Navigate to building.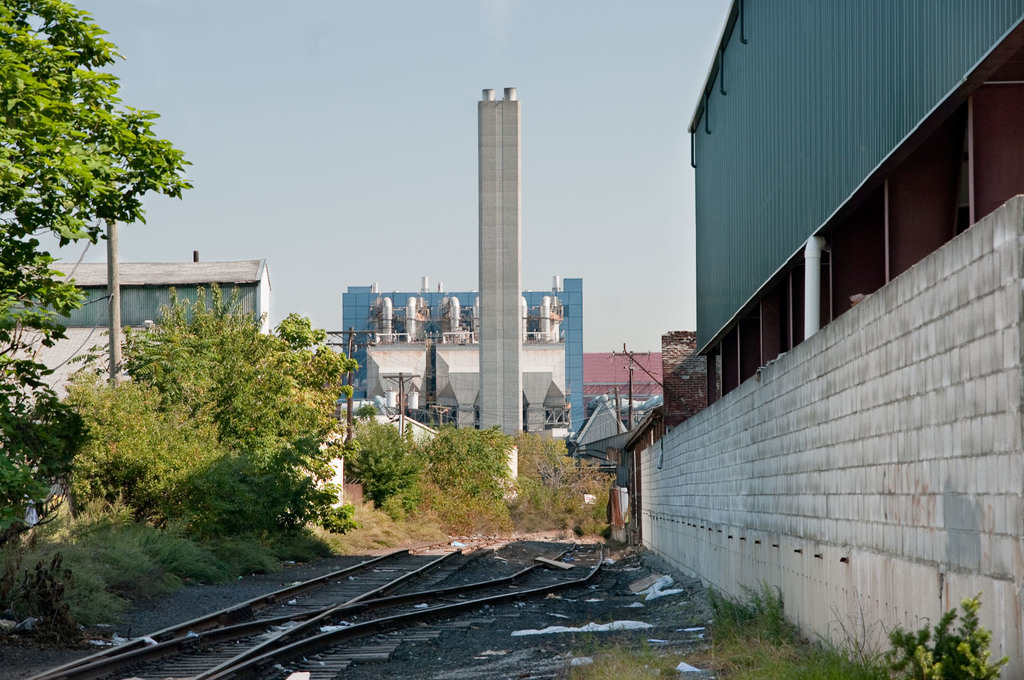
Navigation target: <box>582,347,666,444</box>.
